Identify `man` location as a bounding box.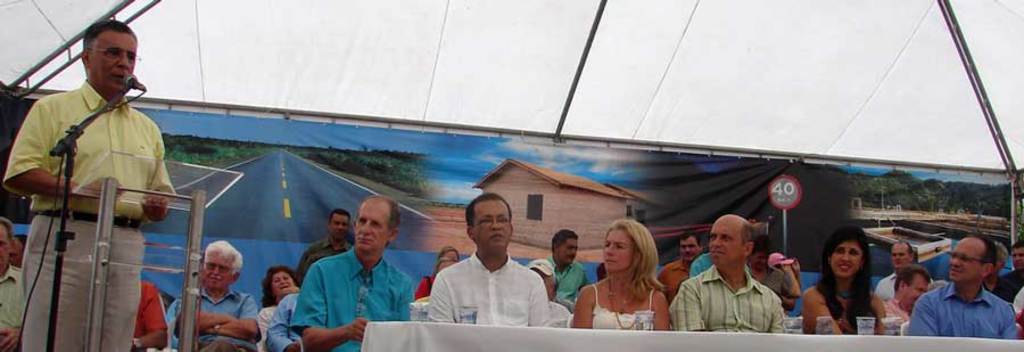
[left=287, top=193, right=415, bottom=351].
